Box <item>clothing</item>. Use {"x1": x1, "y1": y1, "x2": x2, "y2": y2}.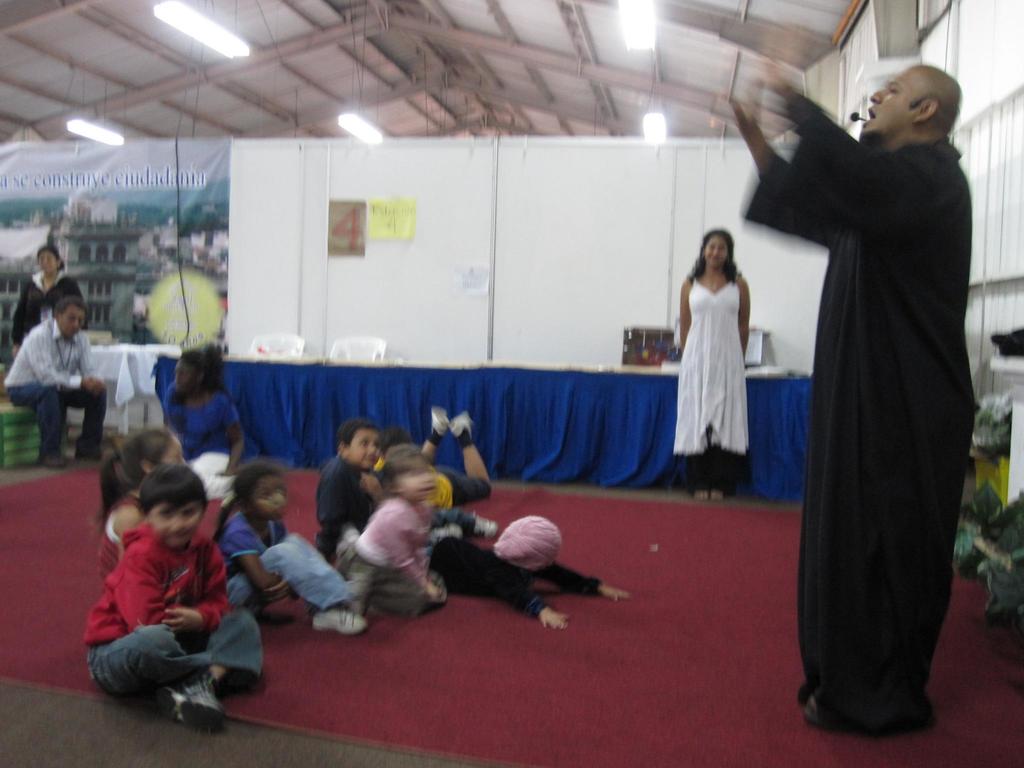
{"x1": 12, "y1": 310, "x2": 99, "y2": 471}.
